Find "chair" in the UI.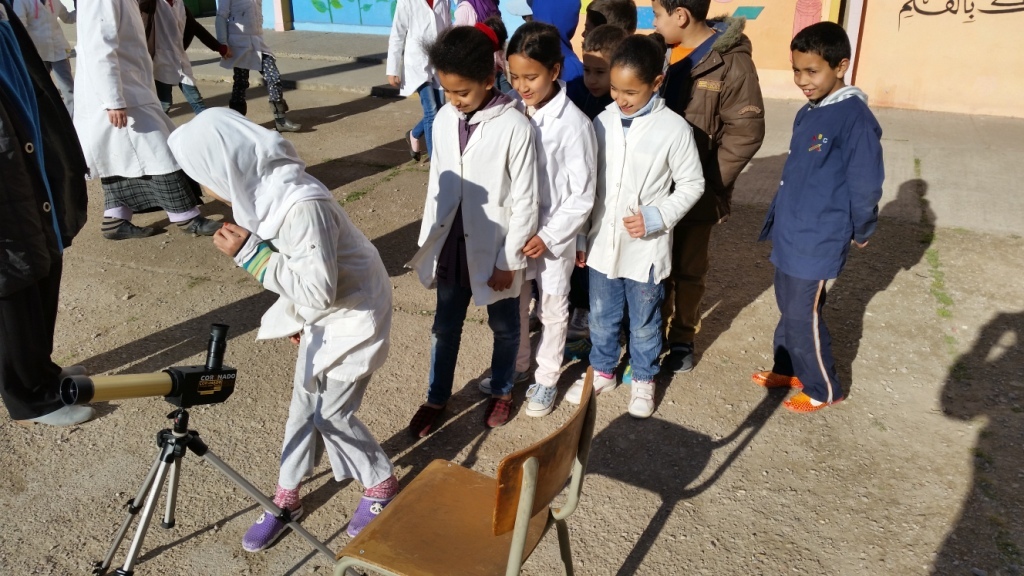
UI element at rect(317, 362, 590, 575).
